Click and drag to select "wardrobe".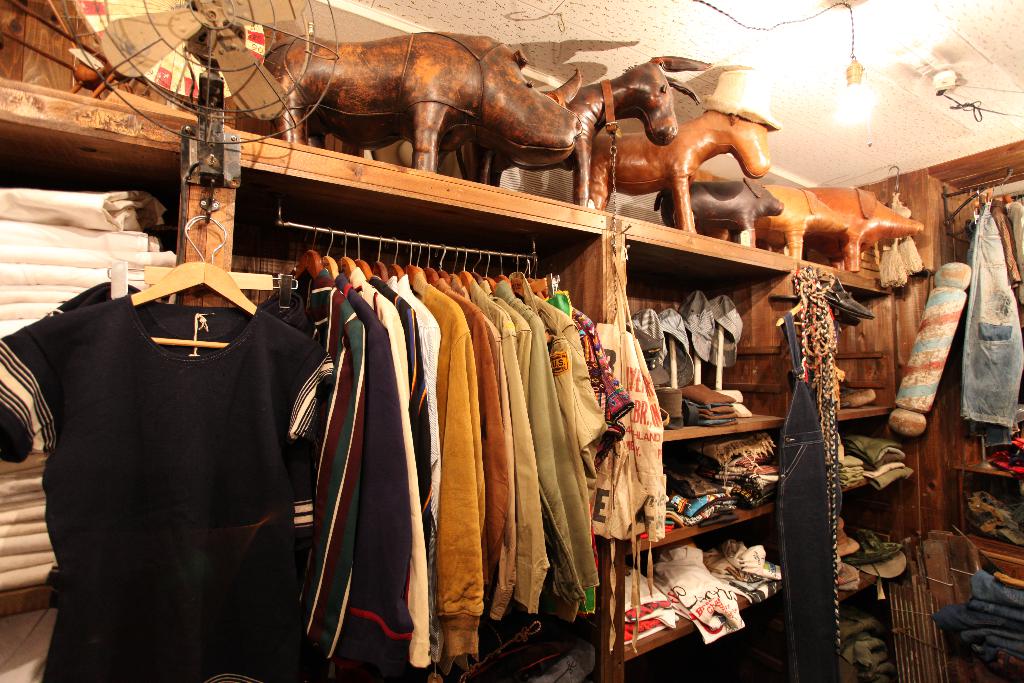
Selection: box(0, 81, 1023, 682).
